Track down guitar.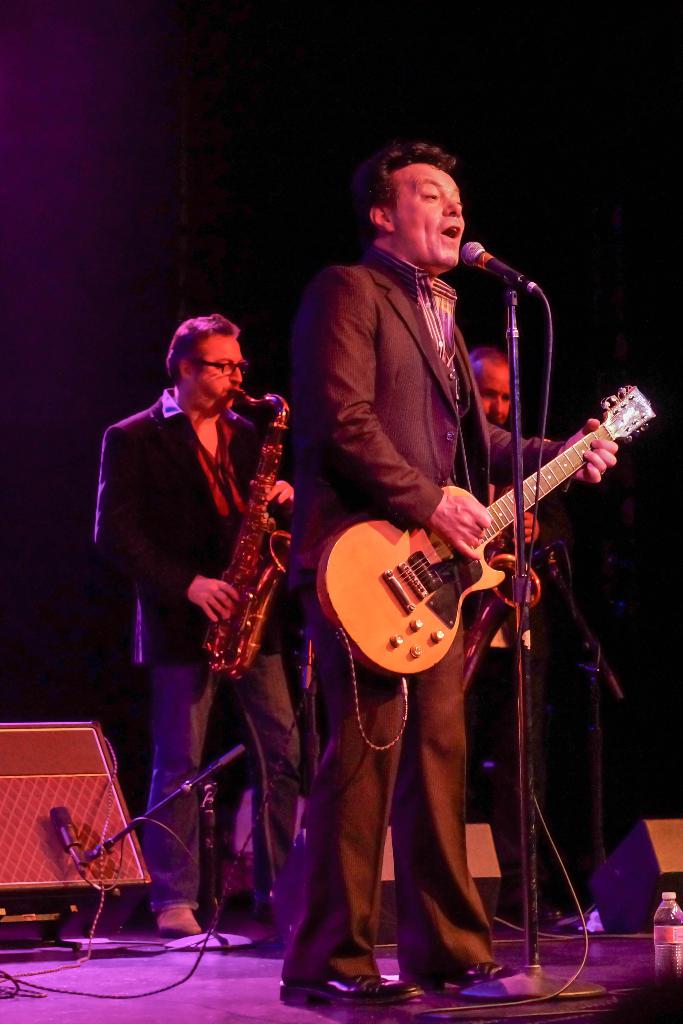
Tracked to region(311, 384, 654, 689).
